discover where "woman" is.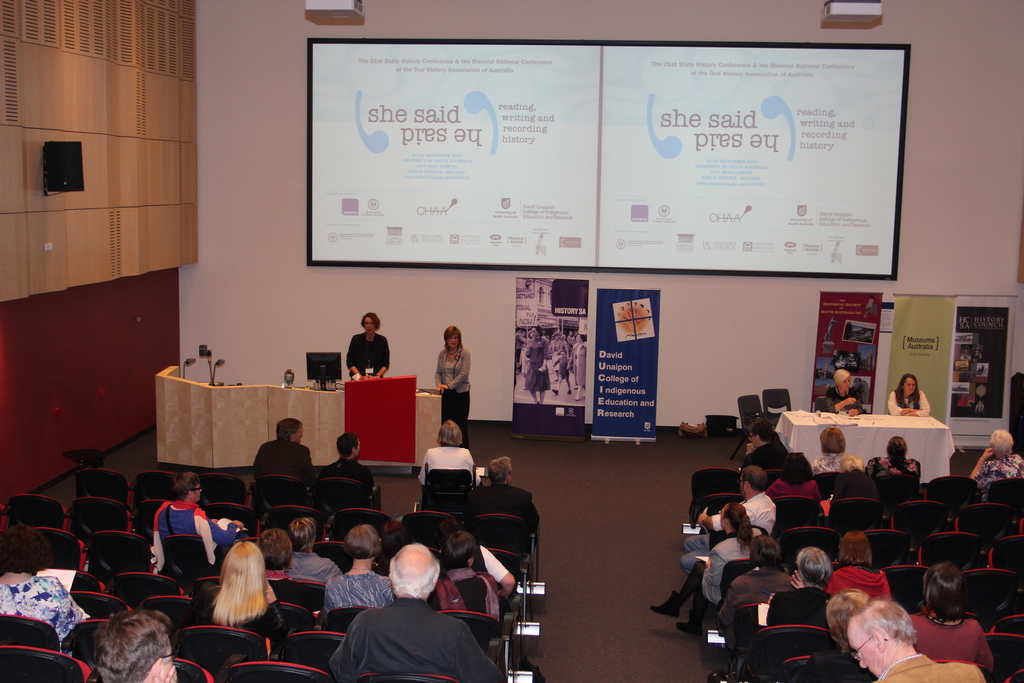
Discovered at BBox(765, 452, 822, 502).
